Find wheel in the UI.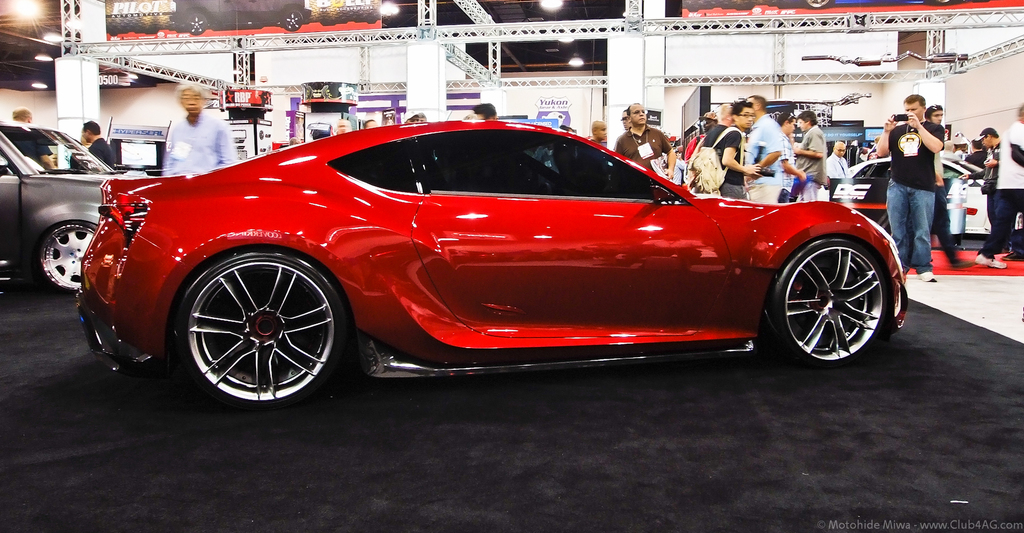
UI element at select_region(765, 237, 892, 372).
